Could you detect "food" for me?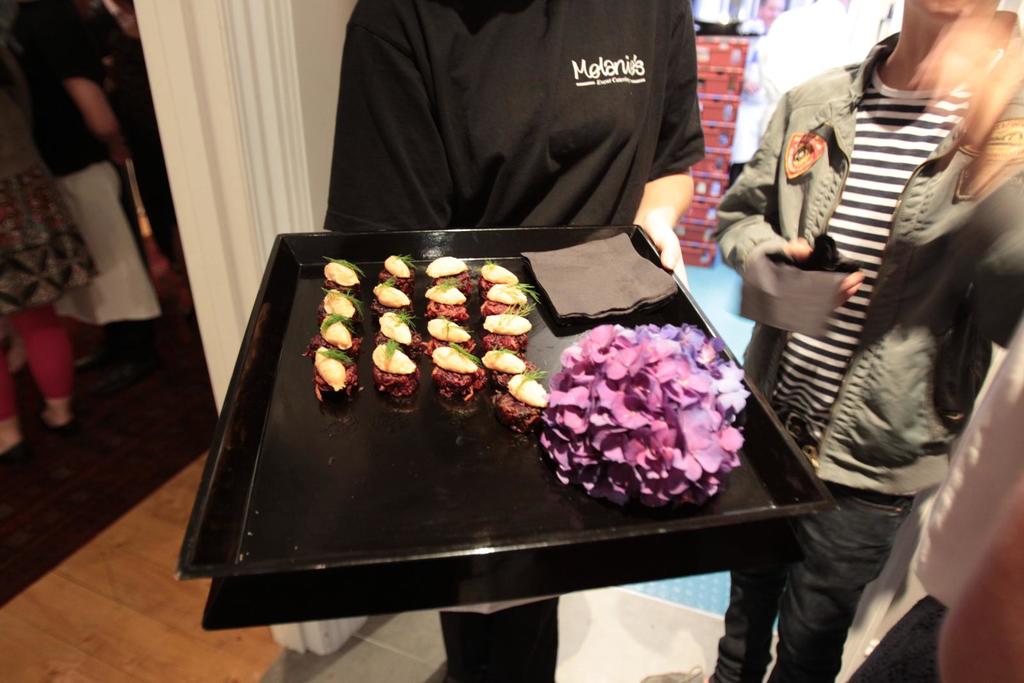
Detection result: 326:257:364:291.
